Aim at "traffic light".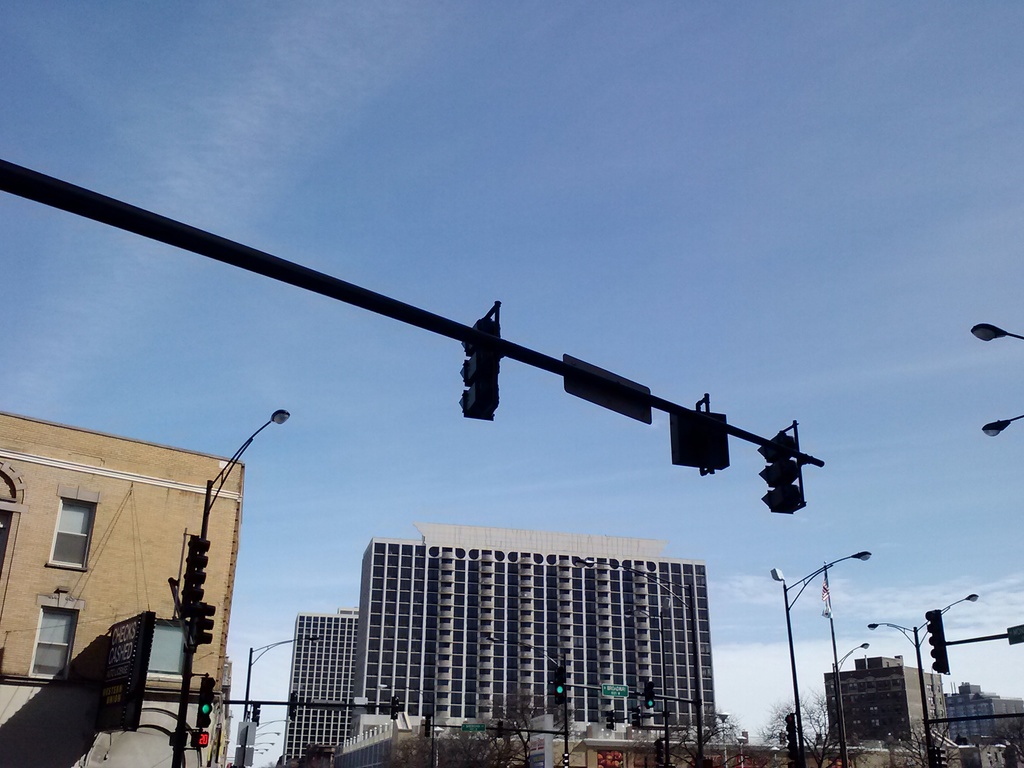
Aimed at 253 701 260 726.
